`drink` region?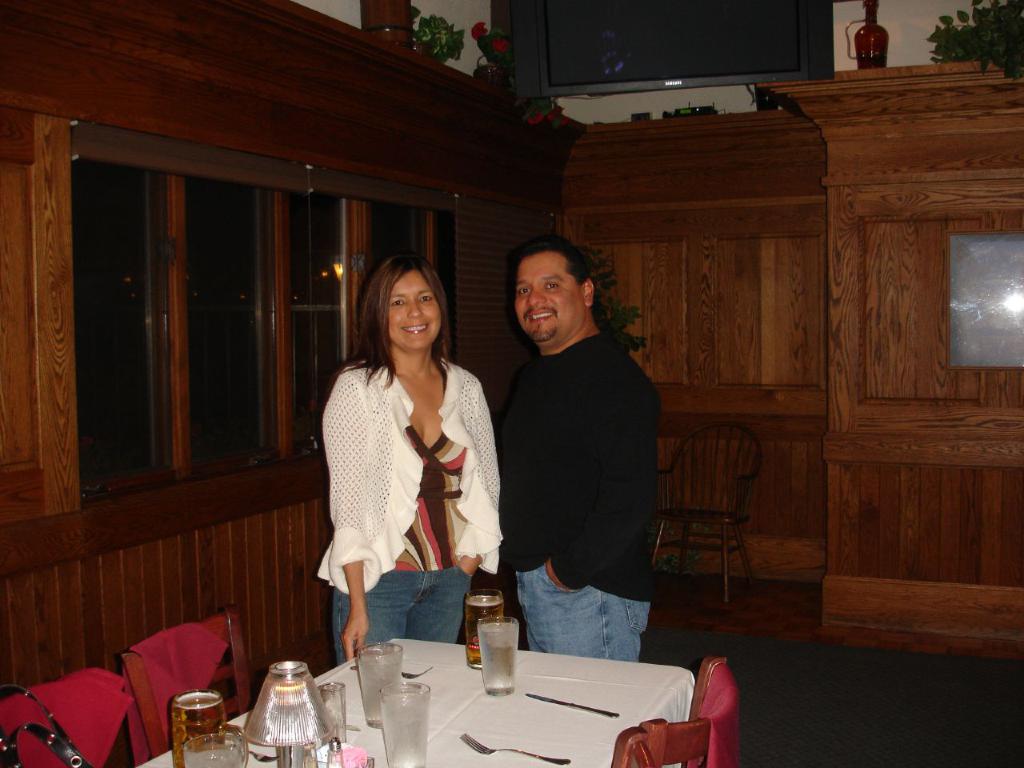
[x1=172, y1=693, x2=229, y2=767]
